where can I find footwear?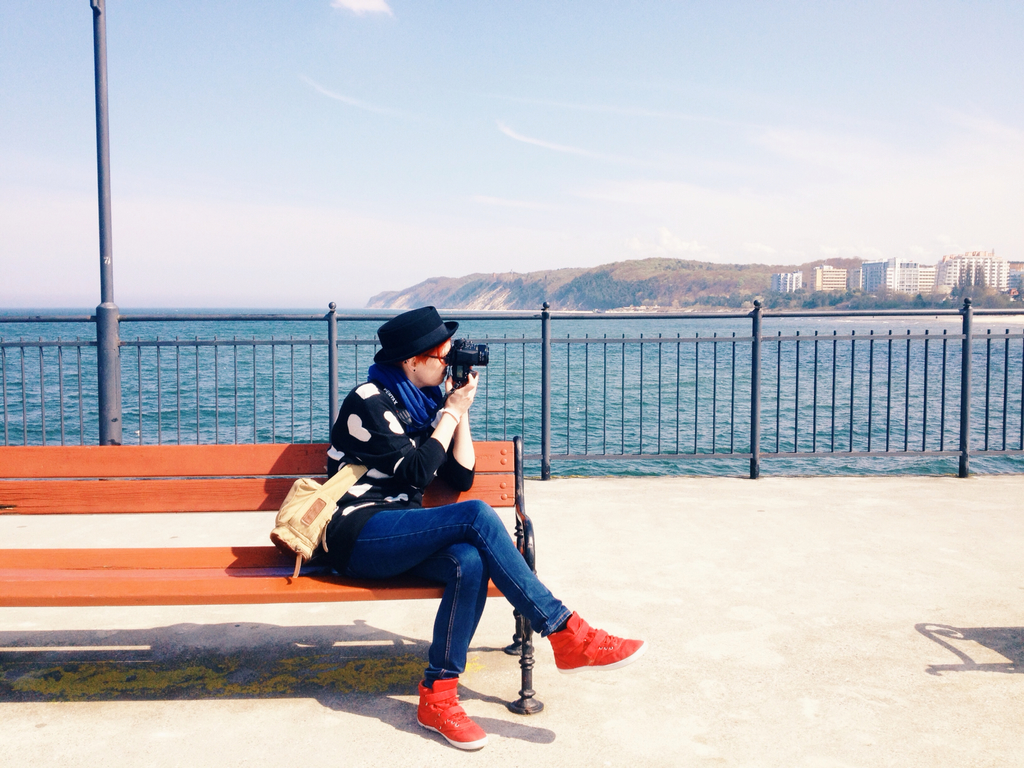
You can find it at box(545, 609, 650, 676).
